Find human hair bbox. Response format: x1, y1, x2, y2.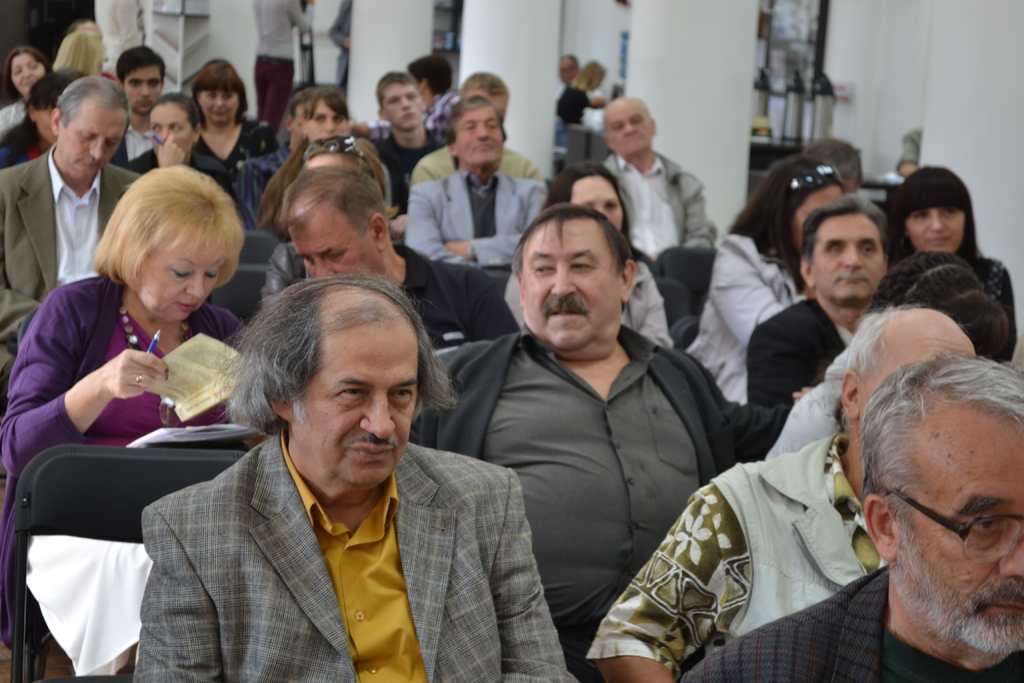
56, 74, 129, 128.
